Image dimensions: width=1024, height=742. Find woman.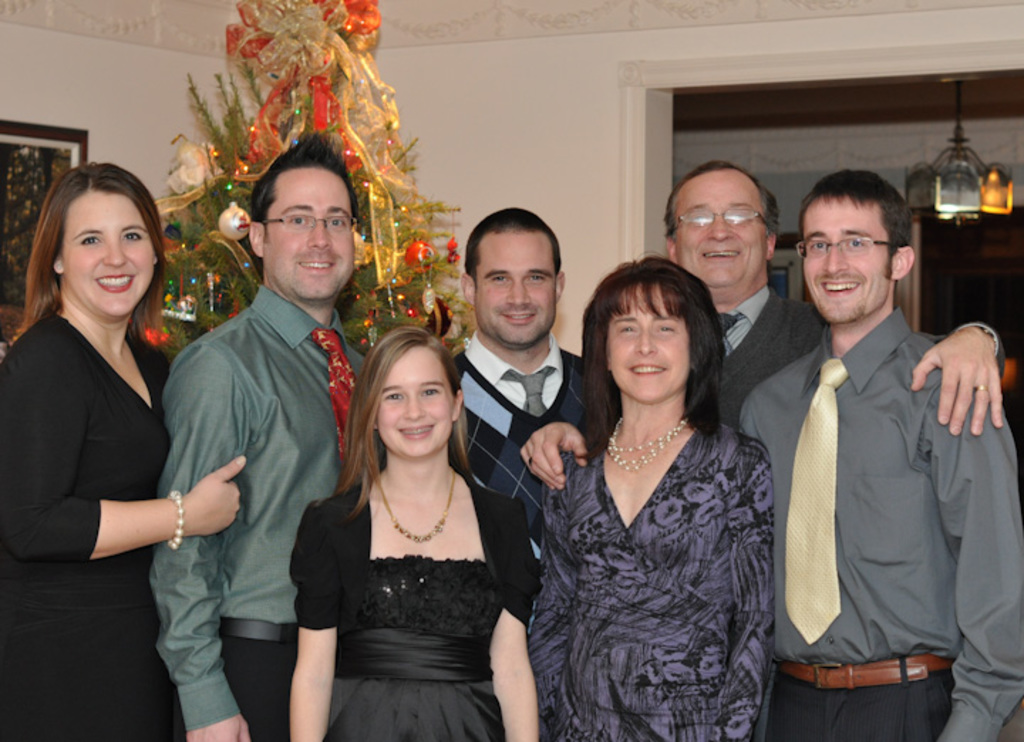
crop(522, 235, 784, 741).
